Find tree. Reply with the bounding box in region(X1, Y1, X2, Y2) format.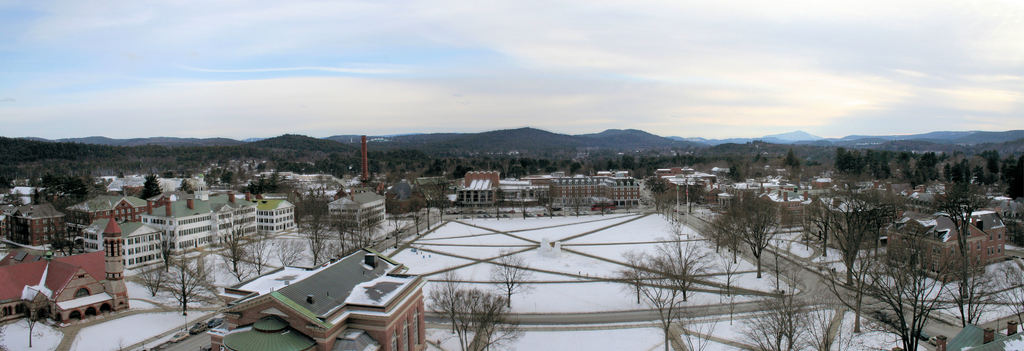
region(331, 205, 357, 253).
